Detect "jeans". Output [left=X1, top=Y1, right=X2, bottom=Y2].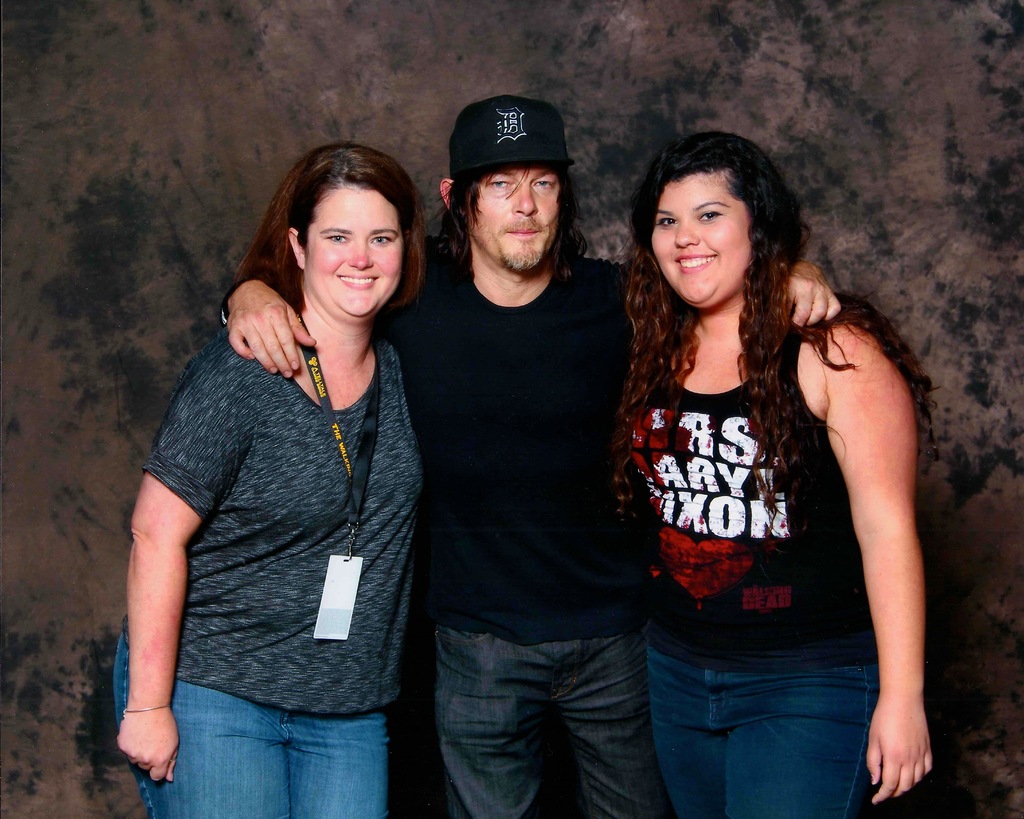
[left=646, top=626, right=877, bottom=818].
